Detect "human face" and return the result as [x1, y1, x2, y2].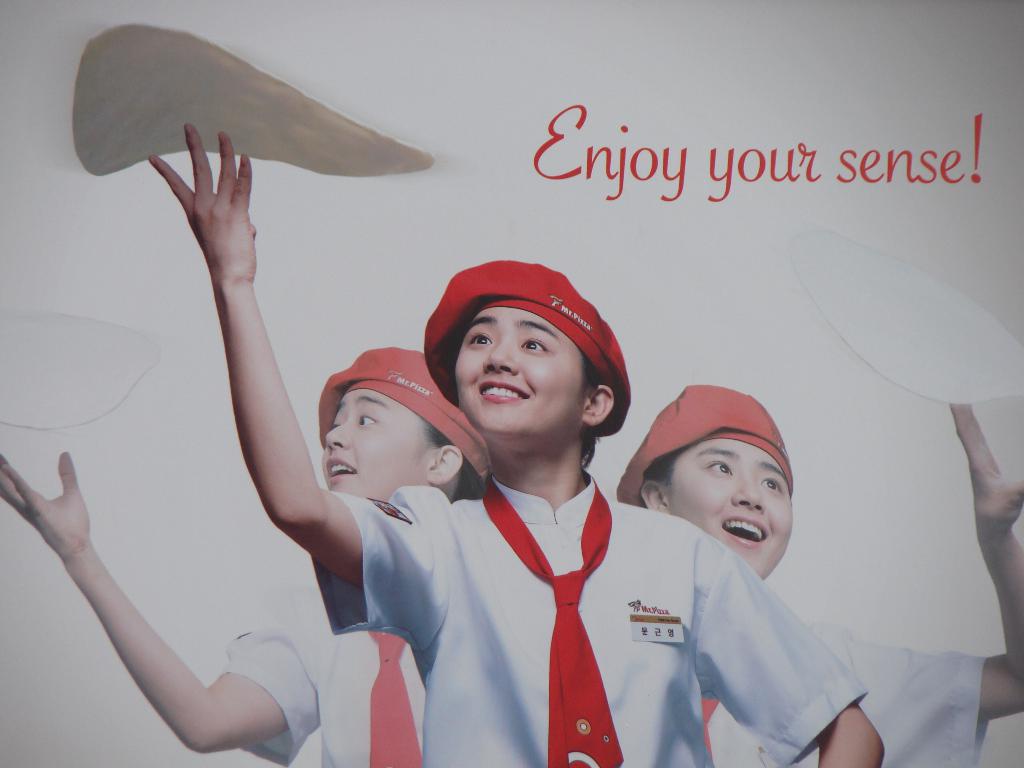
[453, 309, 583, 436].
